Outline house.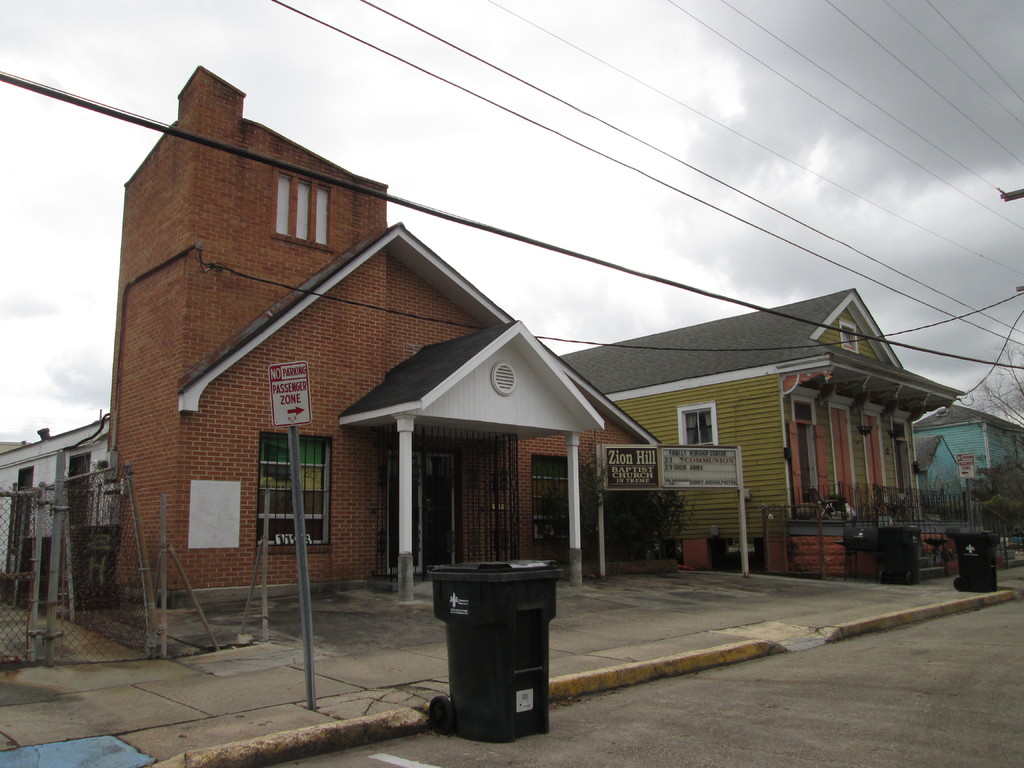
Outline: 0,404,112,613.
